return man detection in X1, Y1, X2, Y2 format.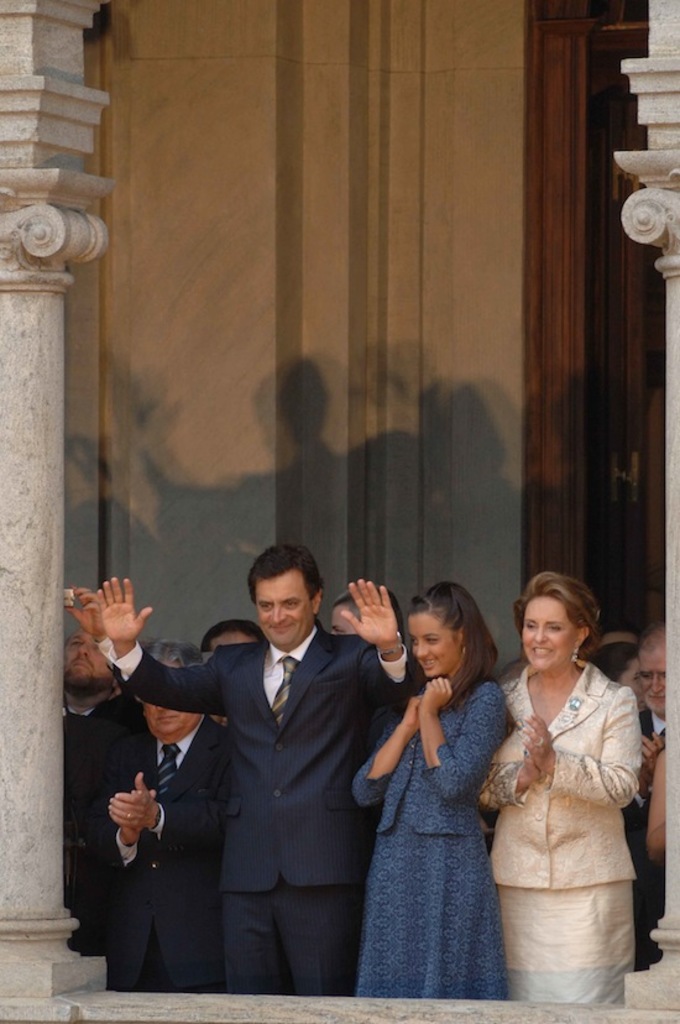
119, 542, 399, 999.
